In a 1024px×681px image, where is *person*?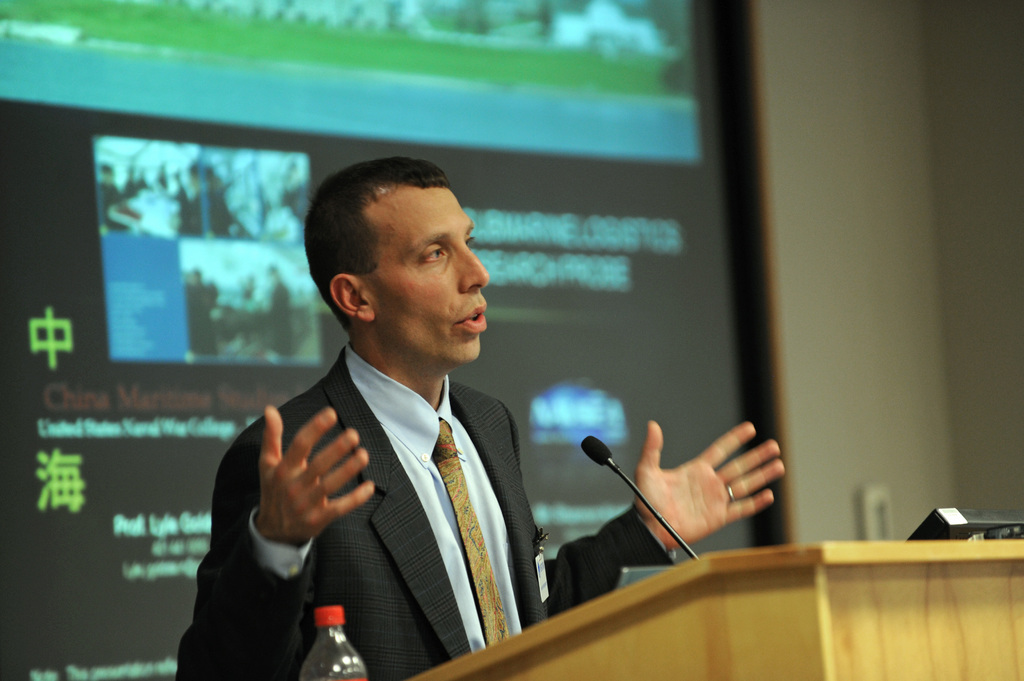
locate(189, 190, 722, 659).
